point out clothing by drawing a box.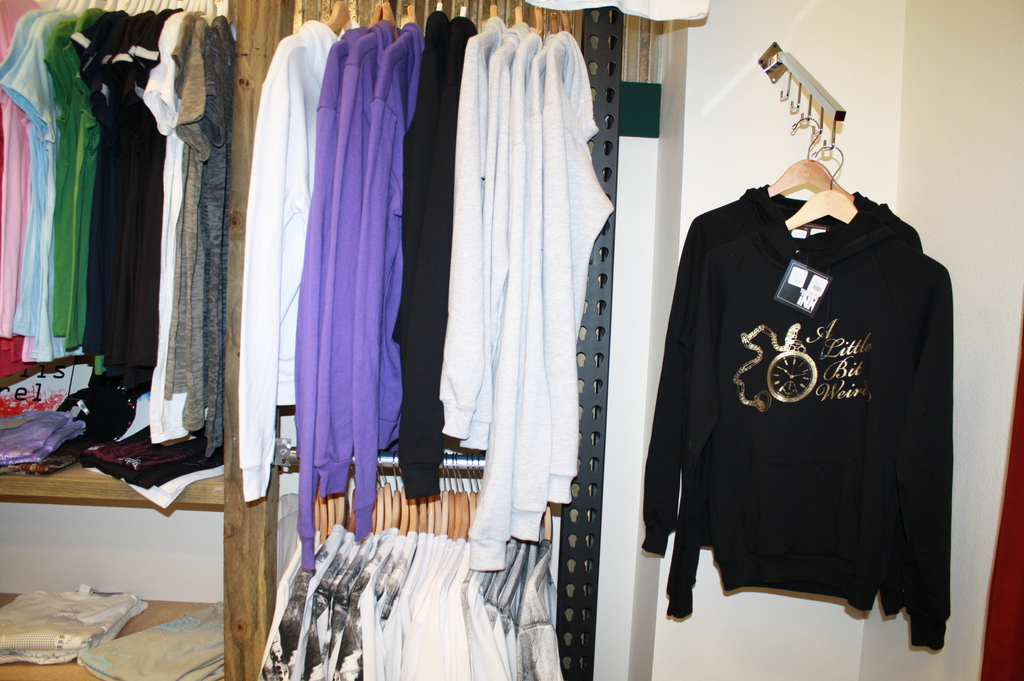
(72,608,225,680).
